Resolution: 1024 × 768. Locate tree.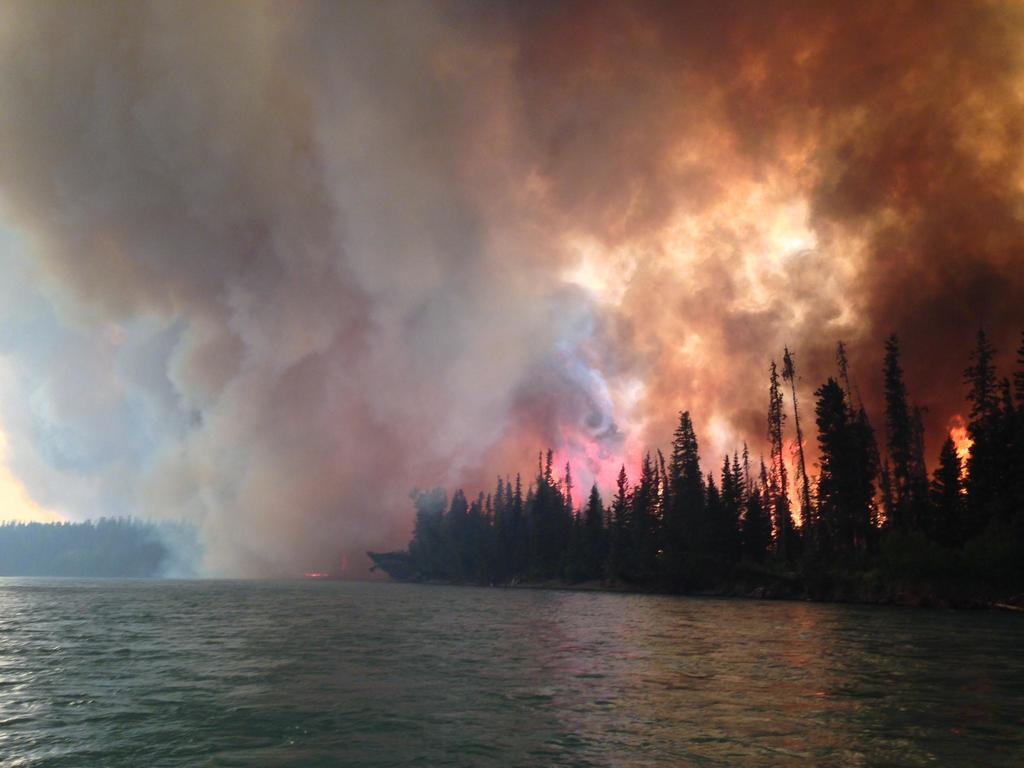
<box>810,379,868,561</box>.
